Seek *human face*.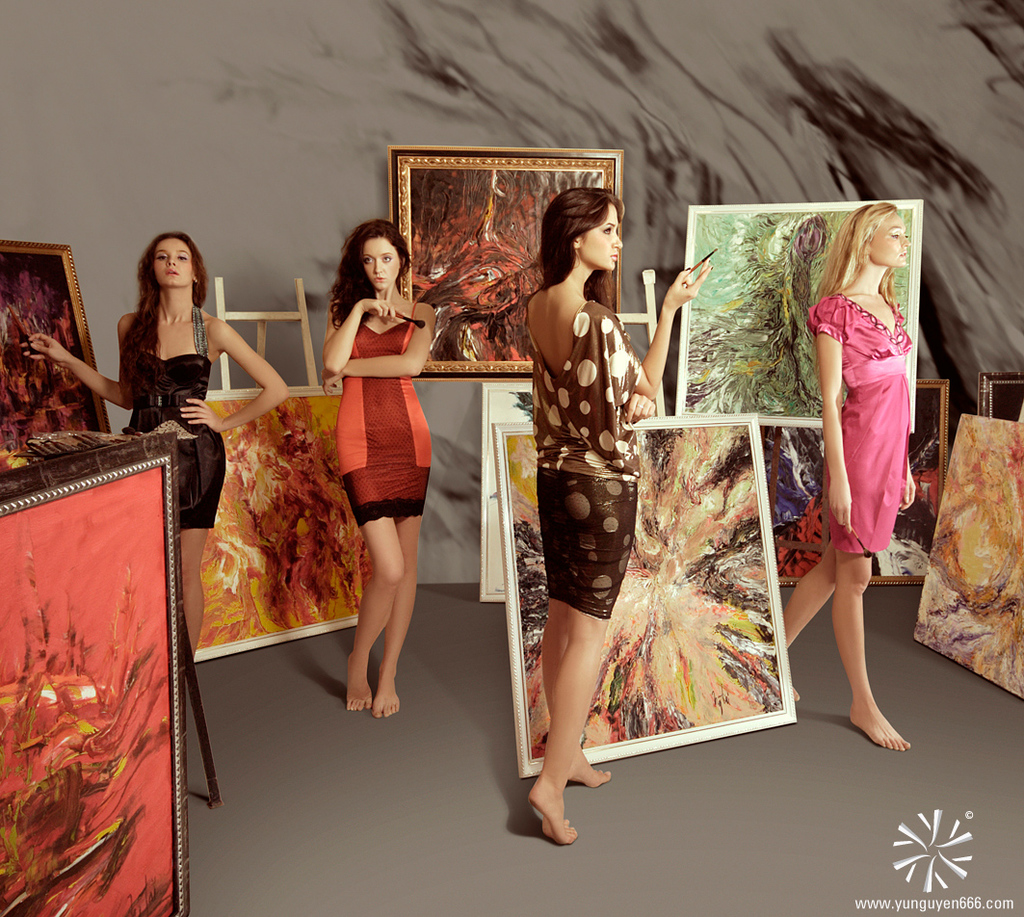
[x1=582, y1=204, x2=630, y2=274].
